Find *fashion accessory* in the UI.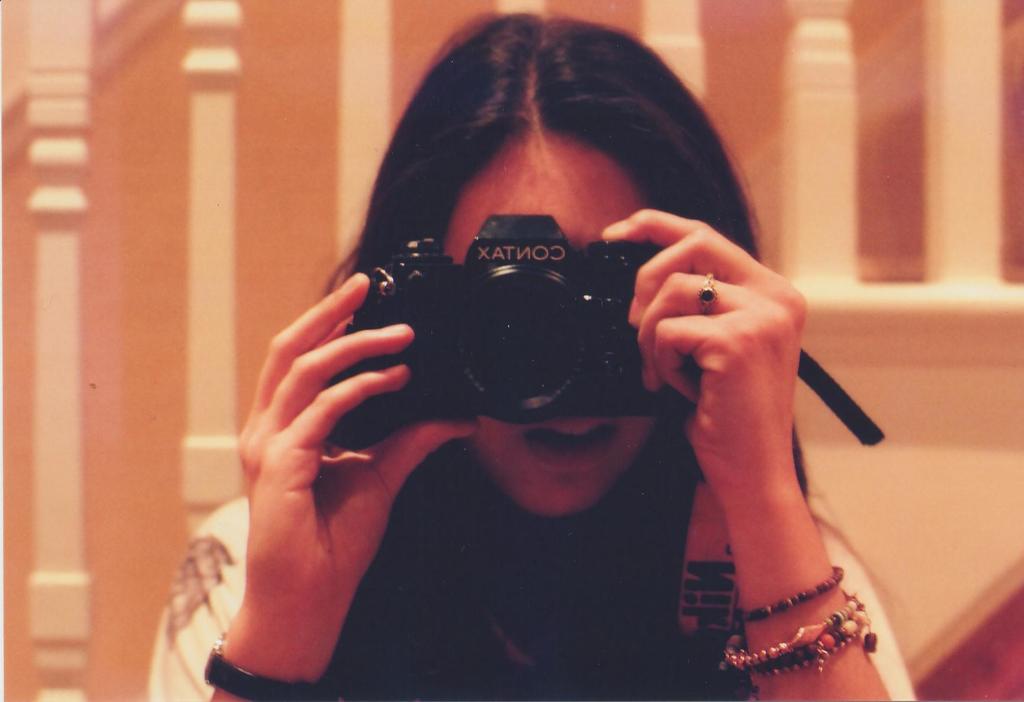
UI element at {"x1": 205, "y1": 635, "x2": 326, "y2": 701}.
